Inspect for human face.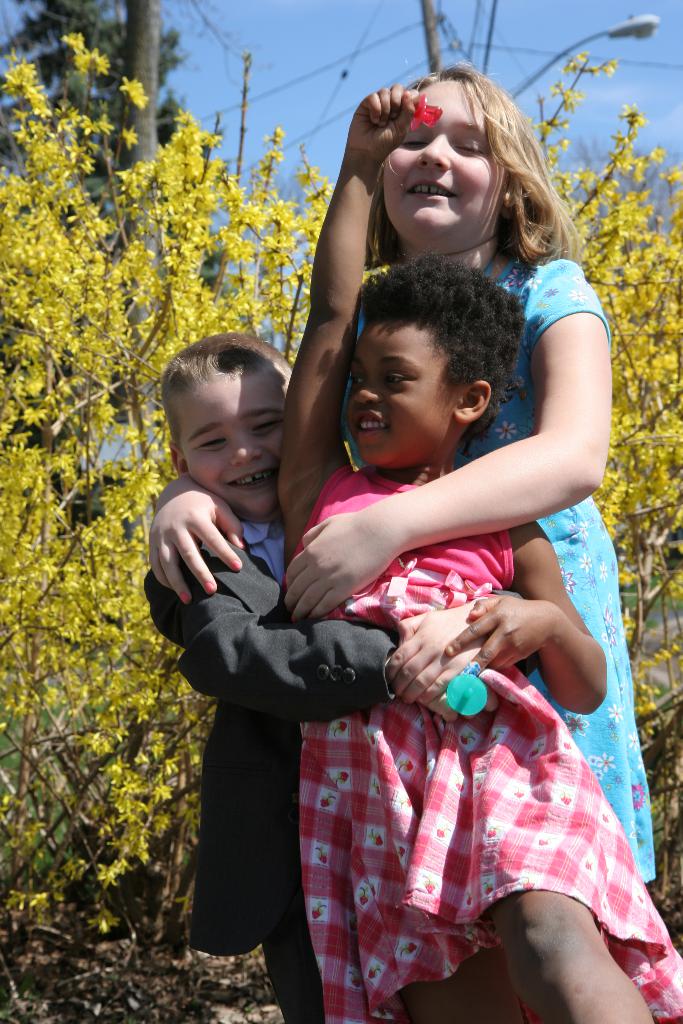
Inspection: l=342, t=316, r=452, b=479.
